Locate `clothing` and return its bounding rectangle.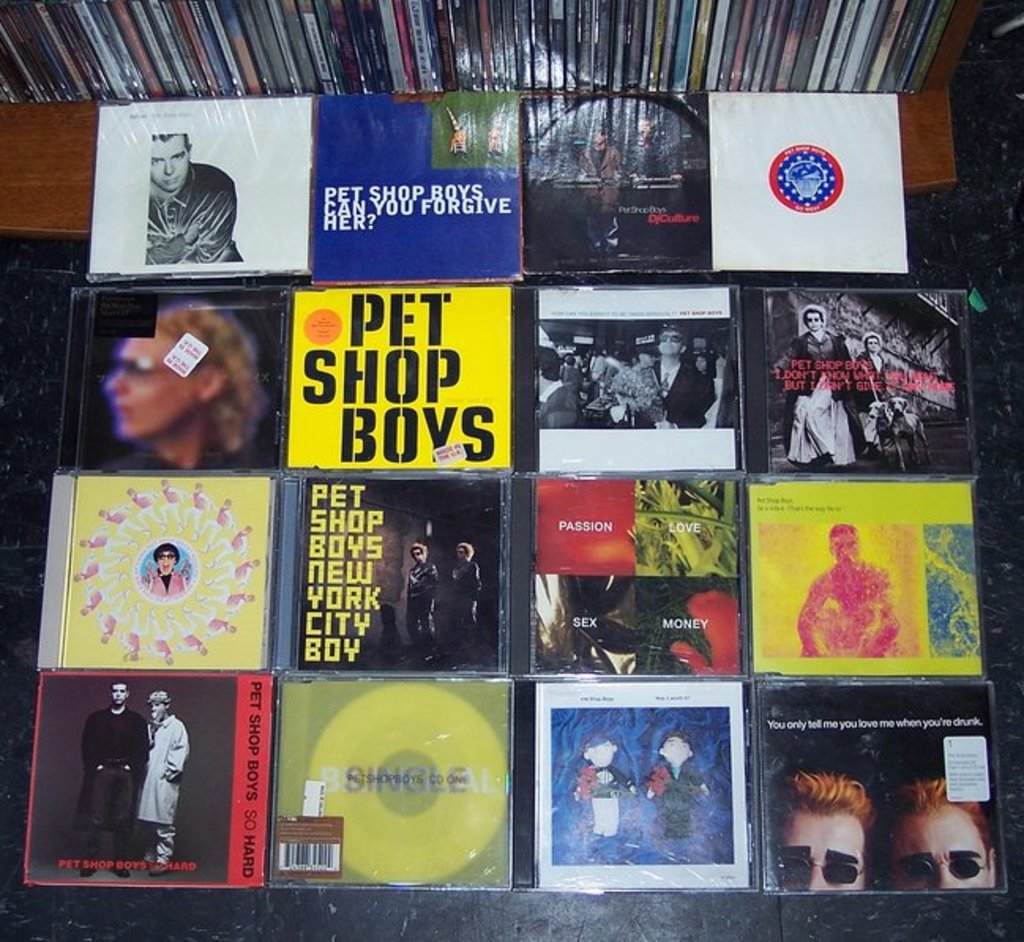
bbox=(639, 347, 718, 432).
